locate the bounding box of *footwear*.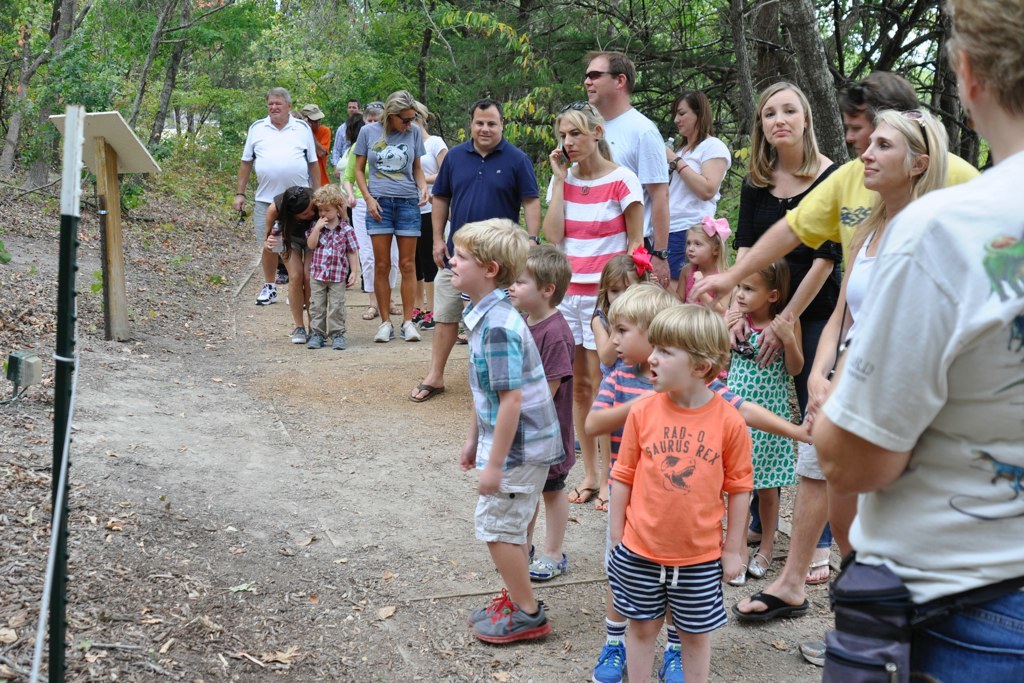
Bounding box: BBox(590, 639, 625, 682).
